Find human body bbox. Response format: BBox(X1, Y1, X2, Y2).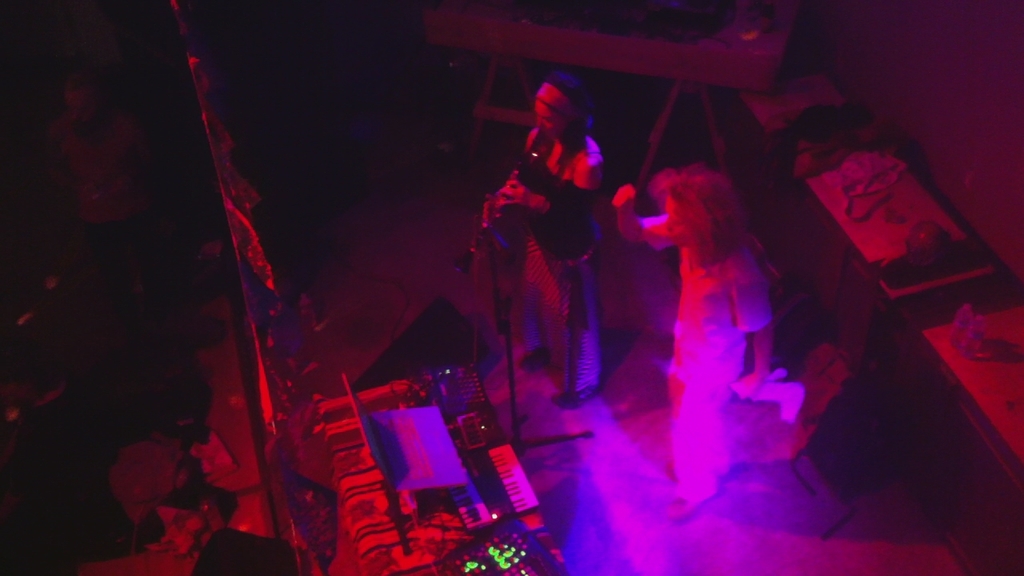
BBox(490, 129, 603, 405).
